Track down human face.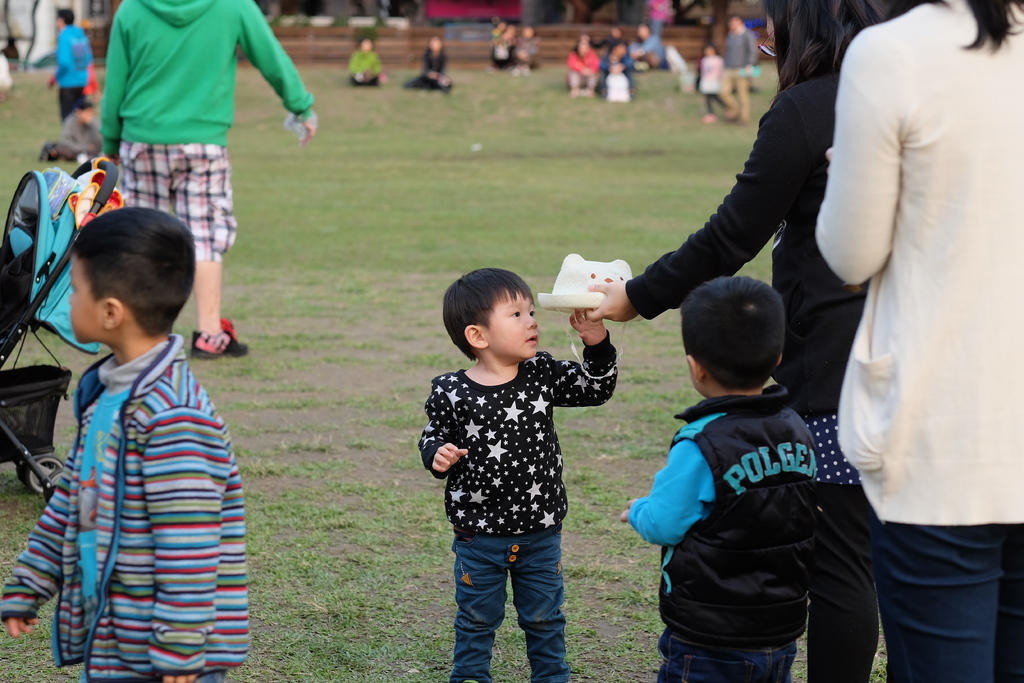
Tracked to [x1=488, y1=288, x2=543, y2=363].
